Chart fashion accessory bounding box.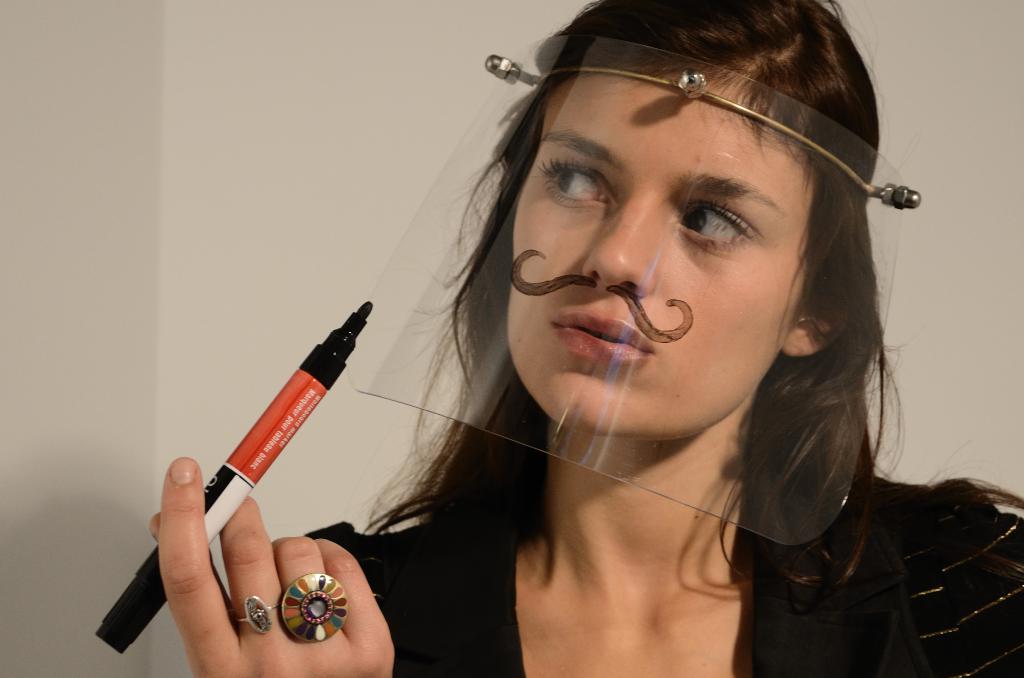
Charted: 237, 599, 276, 633.
